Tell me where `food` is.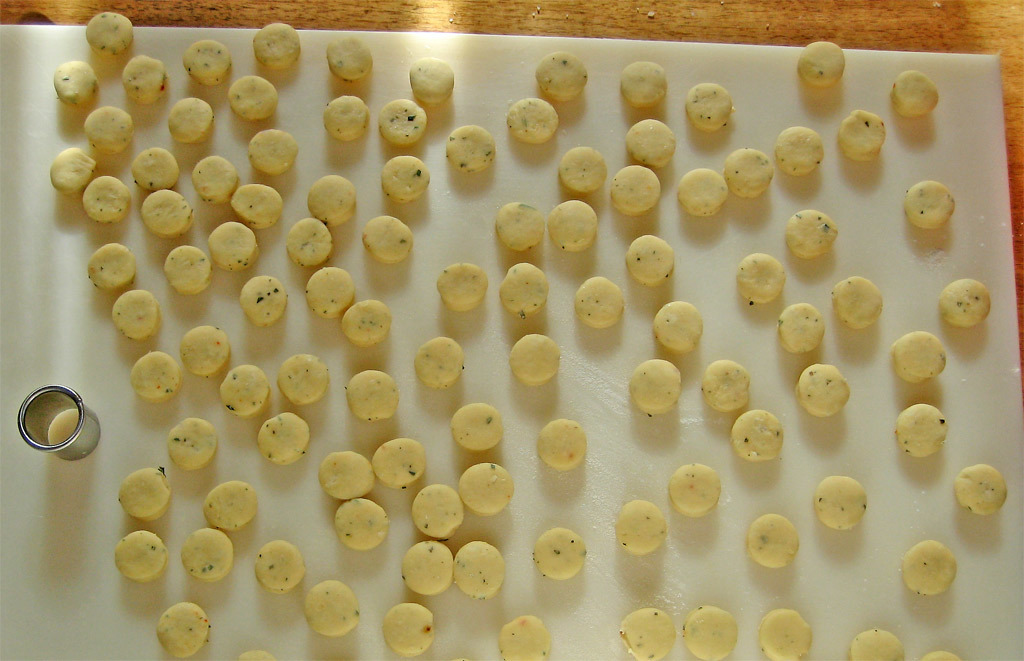
`food` is at [614, 495, 668, 559].
